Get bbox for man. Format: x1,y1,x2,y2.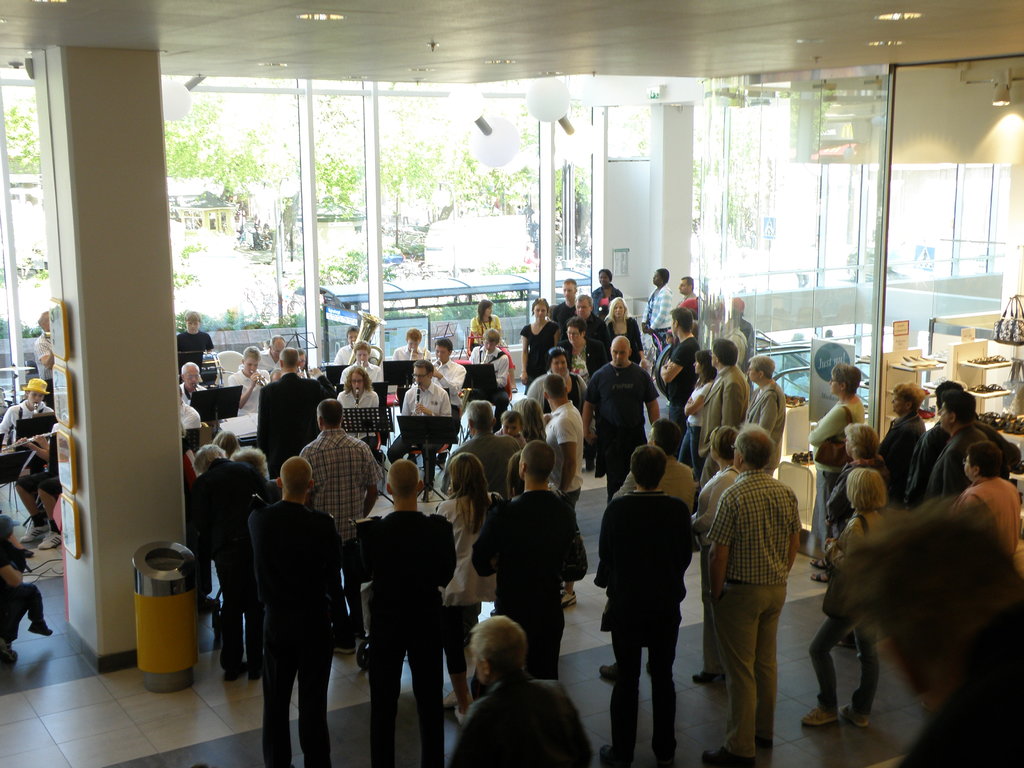
551,278,578,340.
